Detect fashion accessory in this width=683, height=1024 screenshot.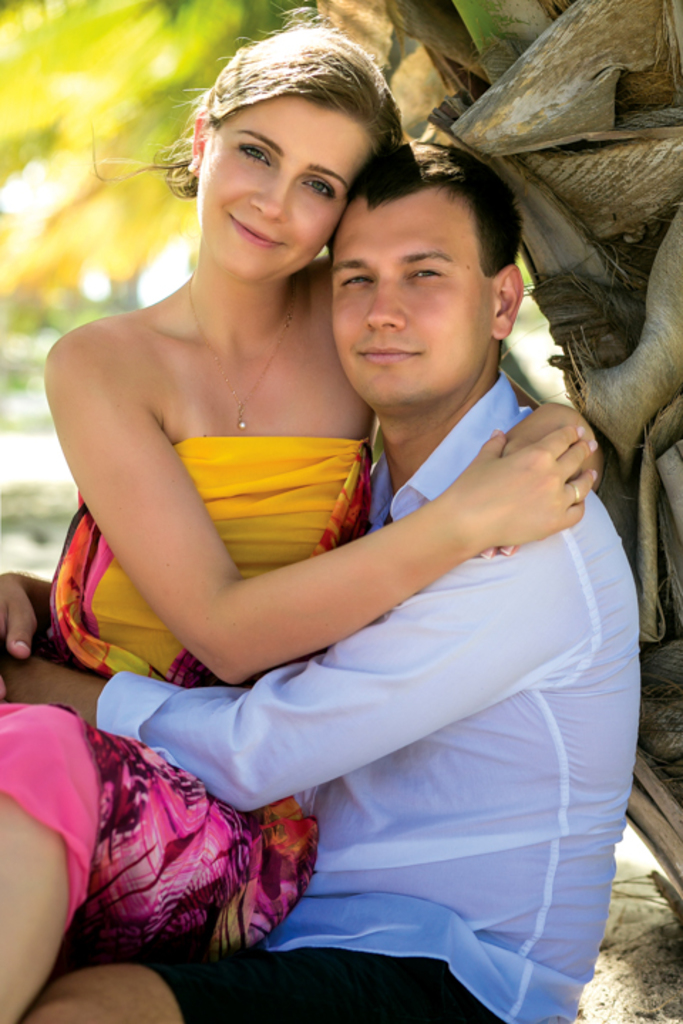
Detection: select_region(182, 263, 313, 432).
